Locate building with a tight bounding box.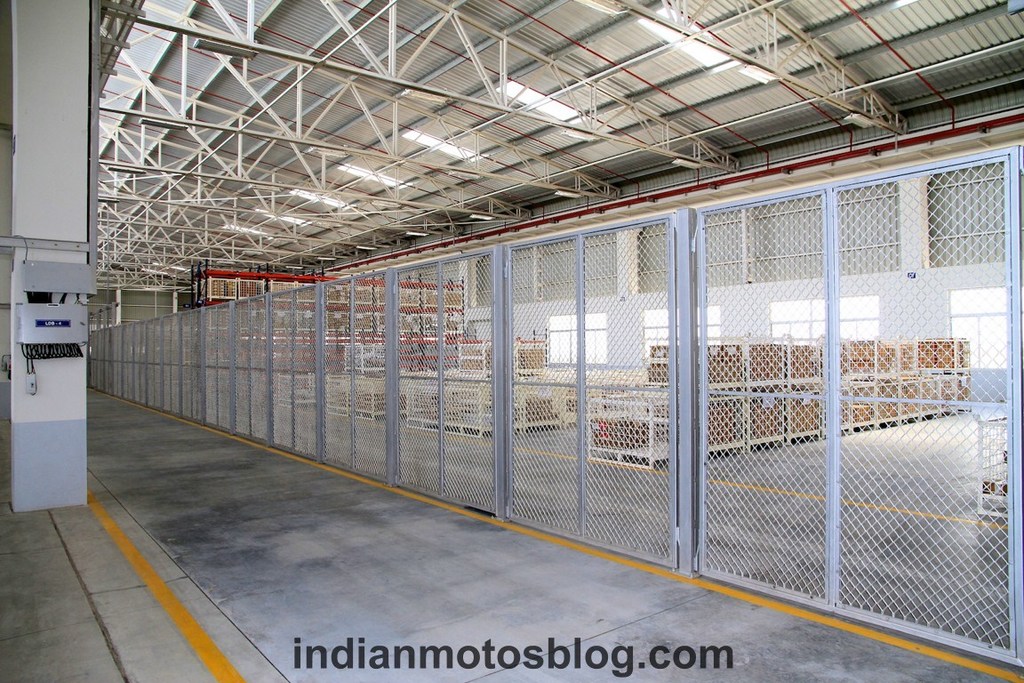
(0,0,1023,682).
